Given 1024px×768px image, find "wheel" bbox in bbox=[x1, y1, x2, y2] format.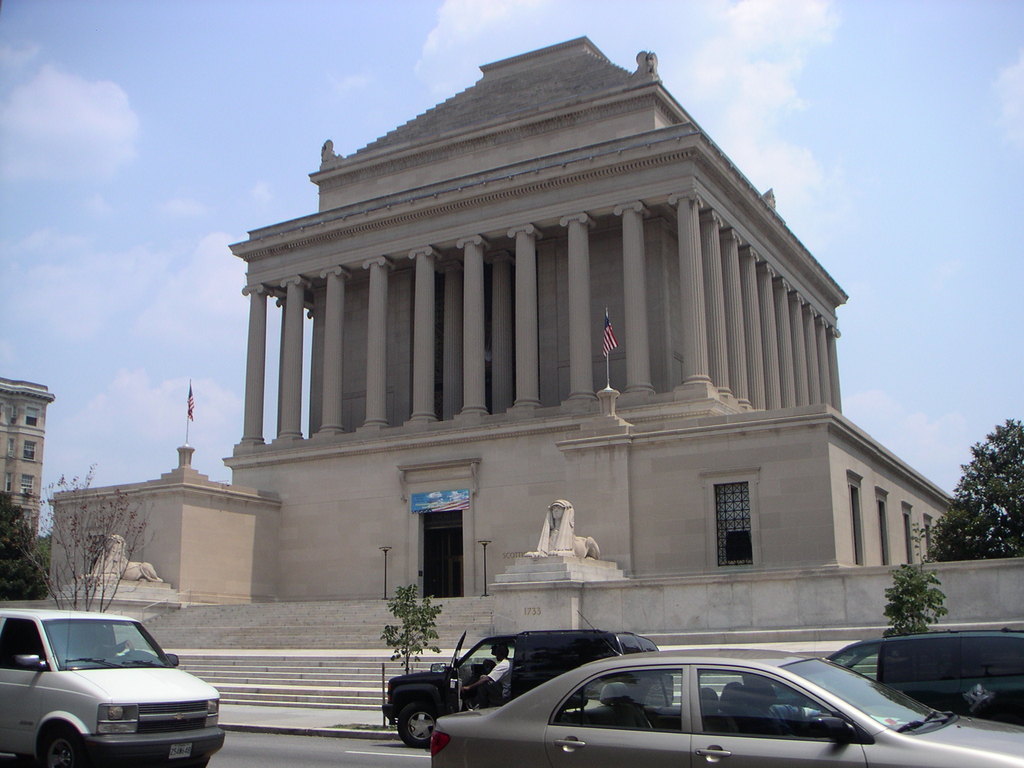
bbox=[192, 758, 208, 767].
